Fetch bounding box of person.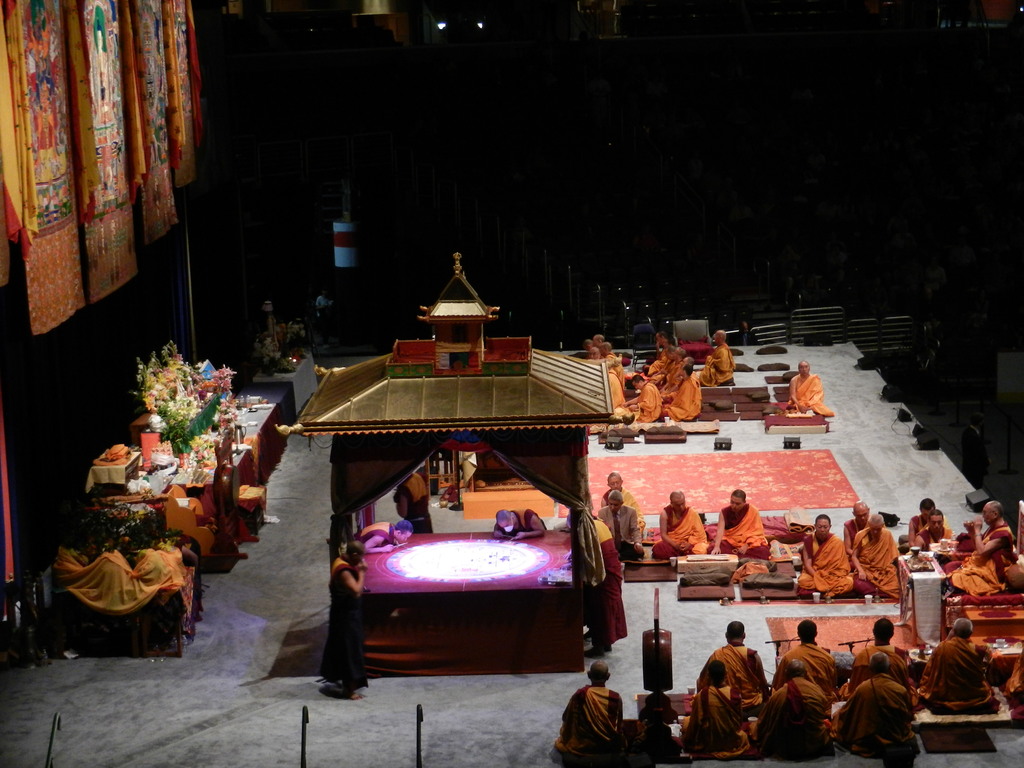
Bbox: {"x1": 691, "y1": 326, "x2": 742, "y2": 387}.
